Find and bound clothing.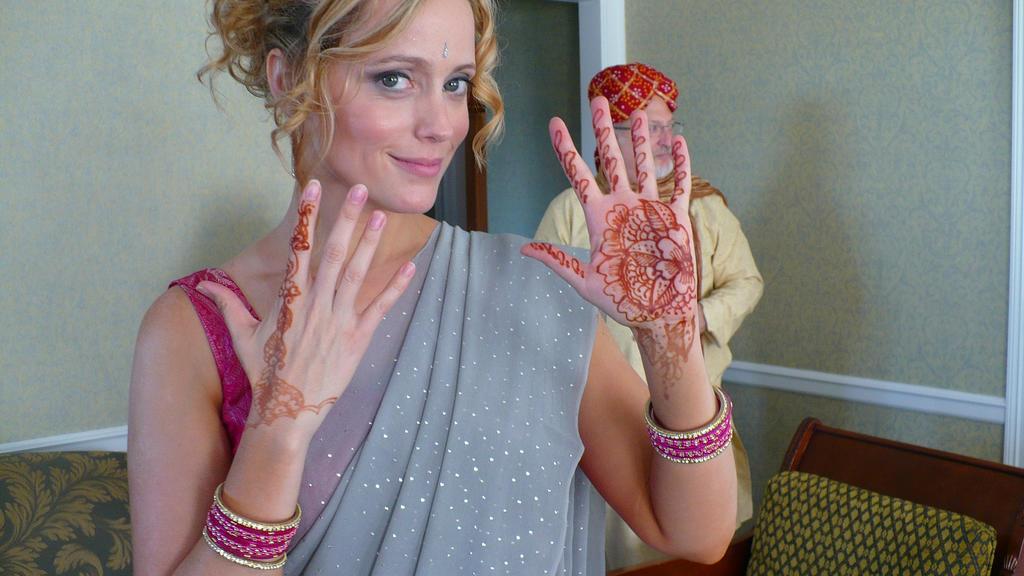
Bound: box=[535, 164, 758, 575].
